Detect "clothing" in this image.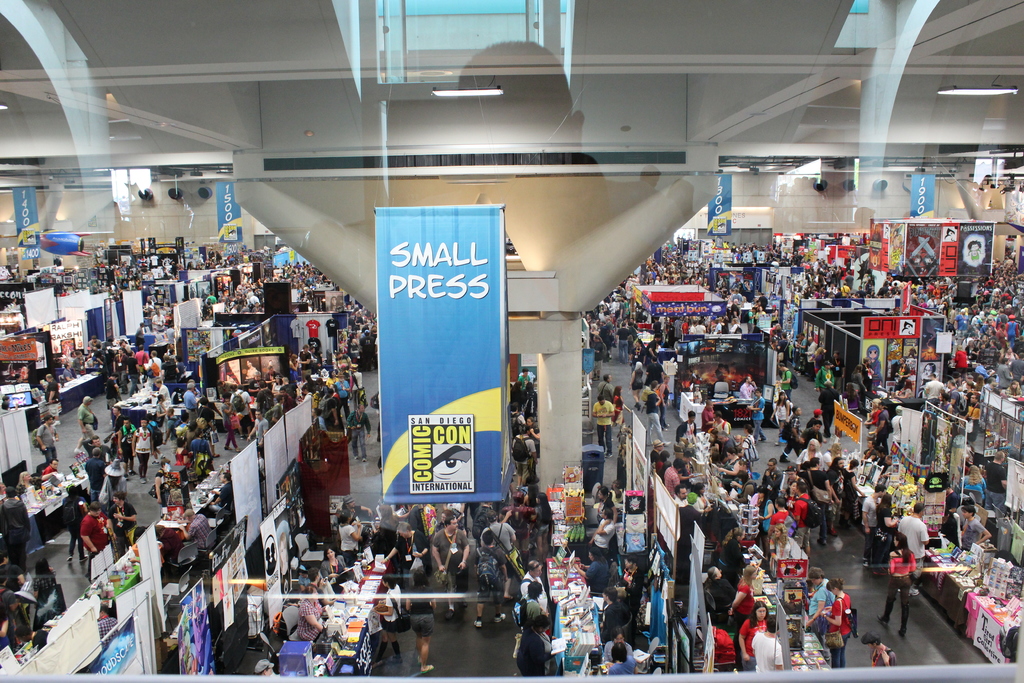
Detection: [left=663, top=466, right=683, bottom=497].
